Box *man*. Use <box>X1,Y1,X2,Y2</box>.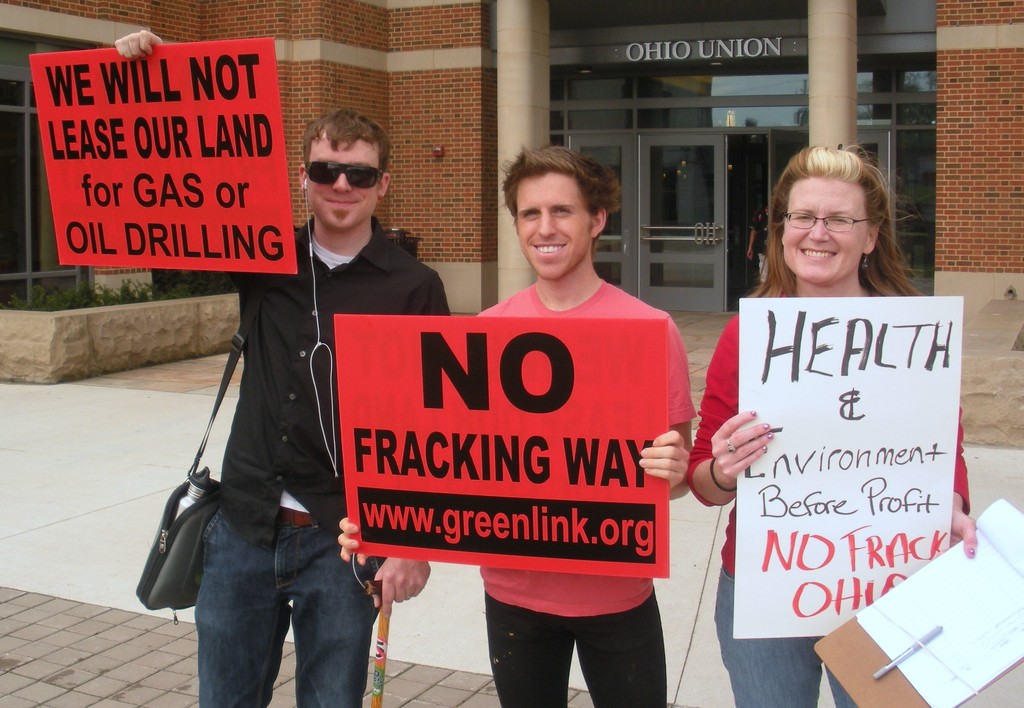
<box>462,140,704,707</box>.
